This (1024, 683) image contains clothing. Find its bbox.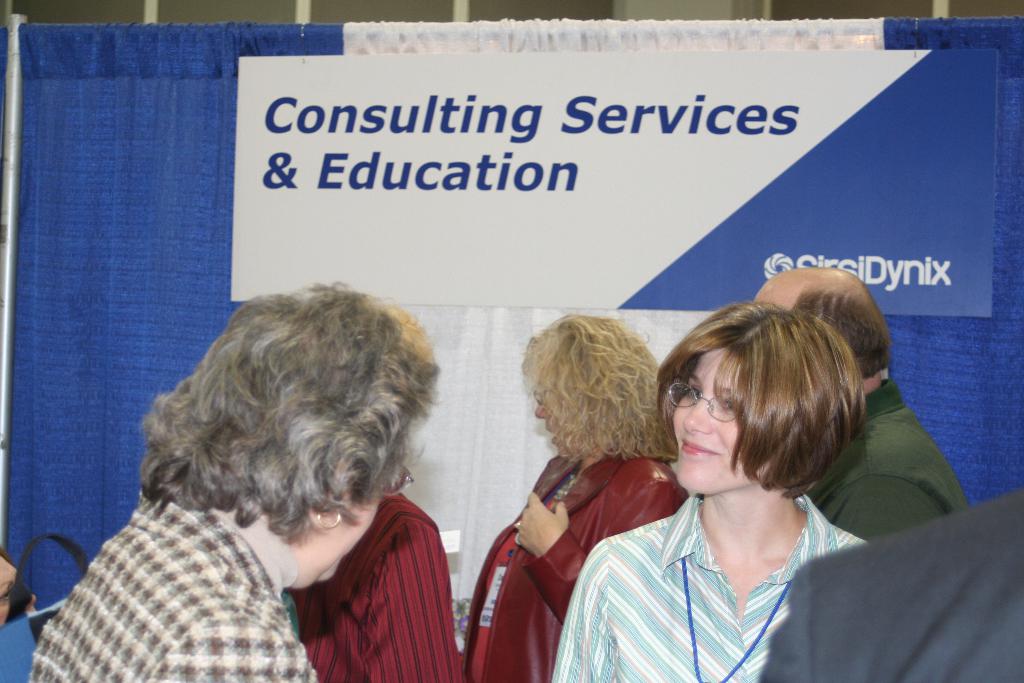
detection(763, 489, 1023, 674).
